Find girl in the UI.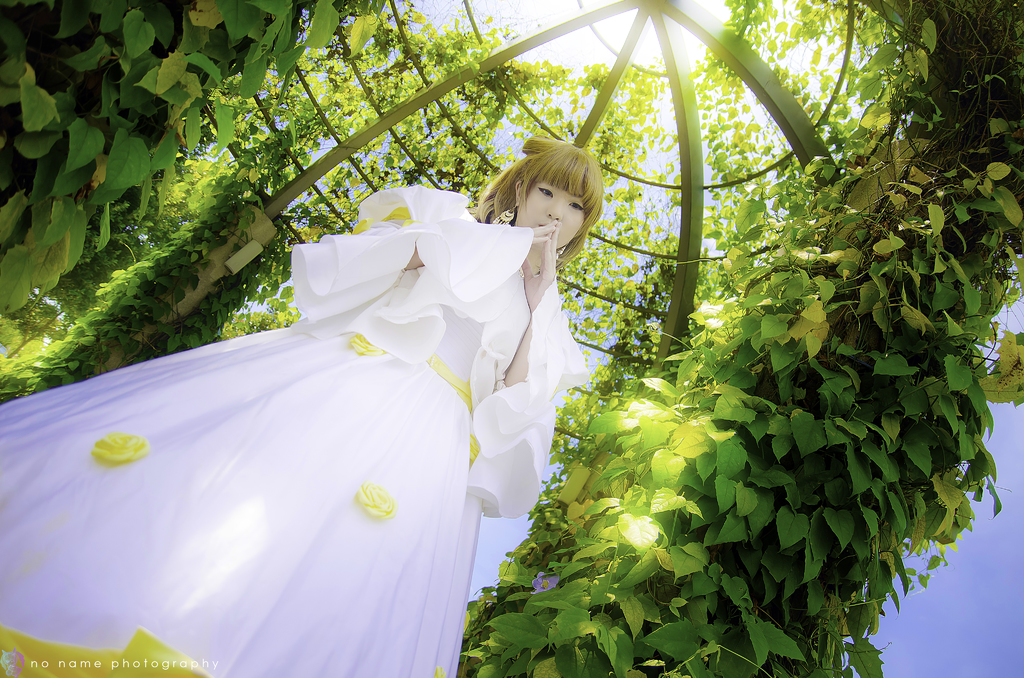
UI element at <region>2, 135, 604, 672</region>.
